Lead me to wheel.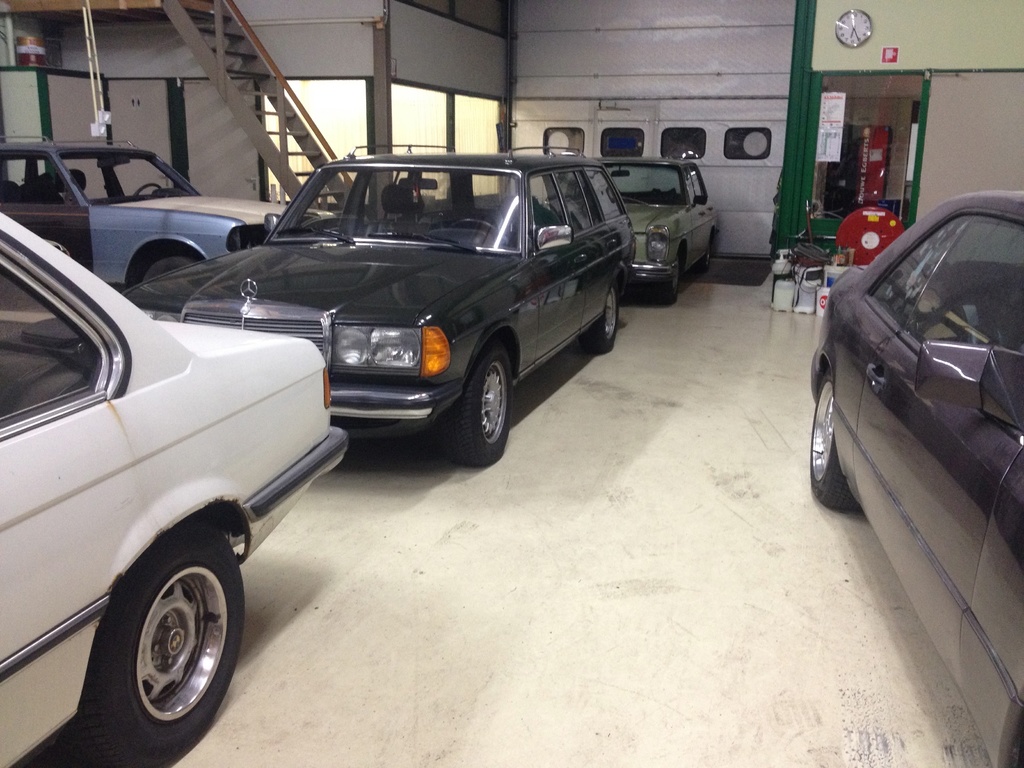
Lead to locate(579, 284, 619, 354).
